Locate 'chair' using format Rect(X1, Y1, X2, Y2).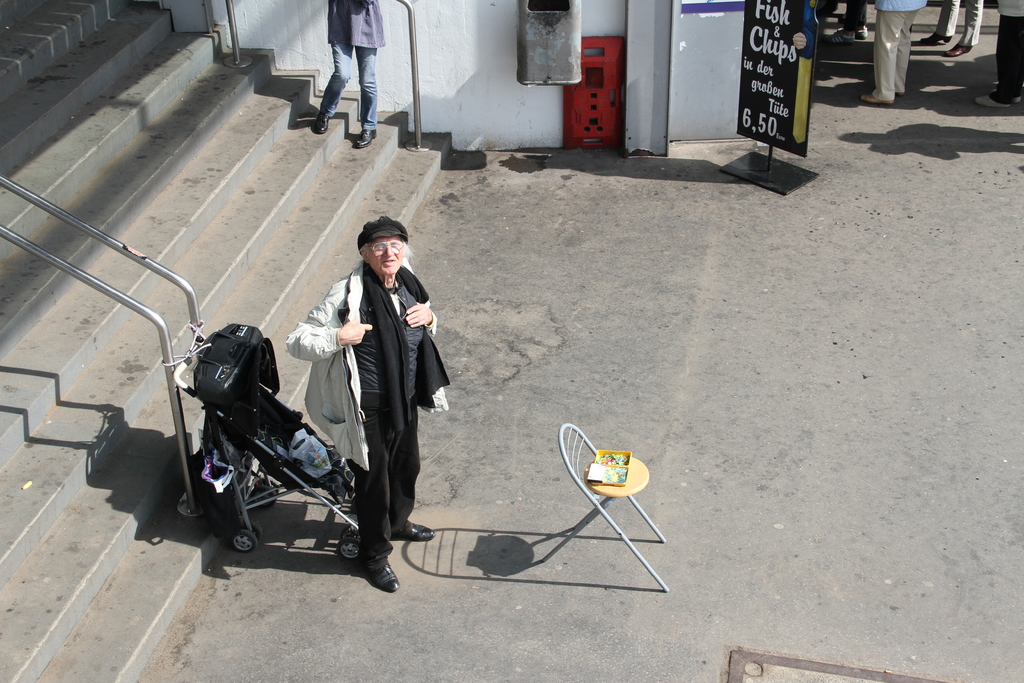
Rect(178, 314, 374, 578).
